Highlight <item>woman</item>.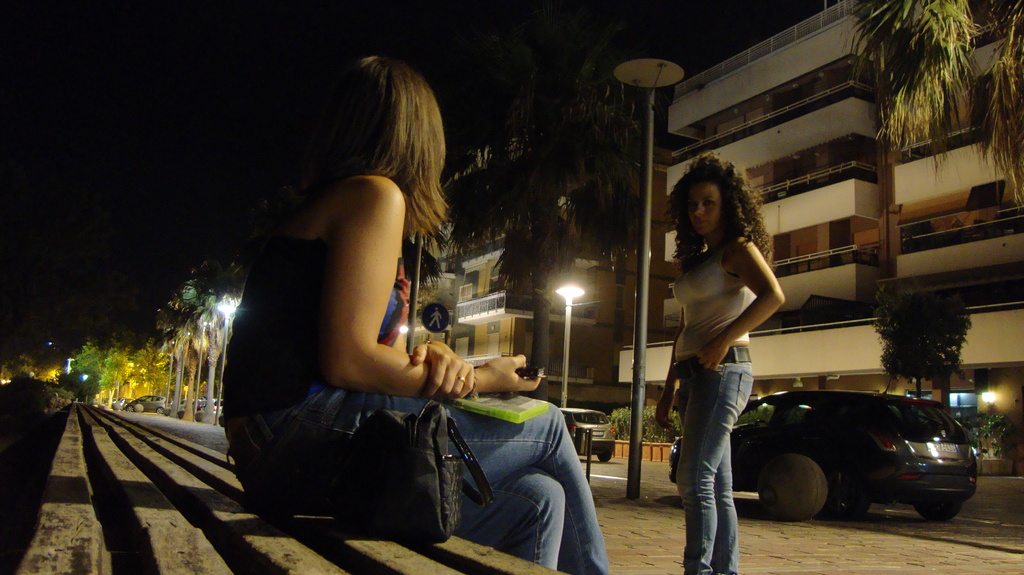
Highlighted region: 654/154/794/544.
